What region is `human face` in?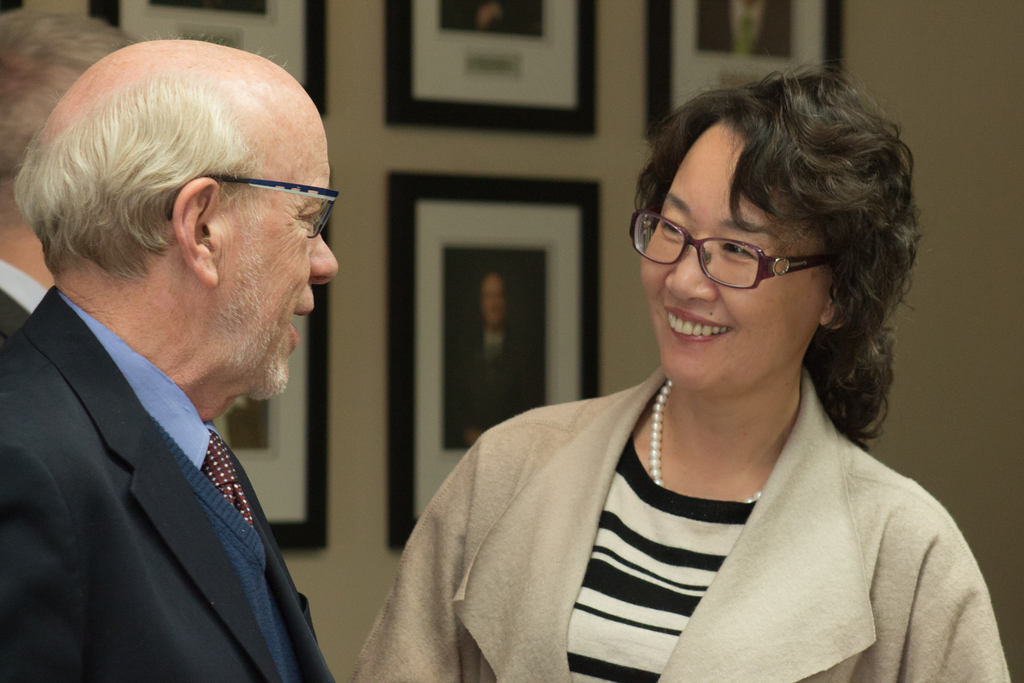
(640,119,834,391).
